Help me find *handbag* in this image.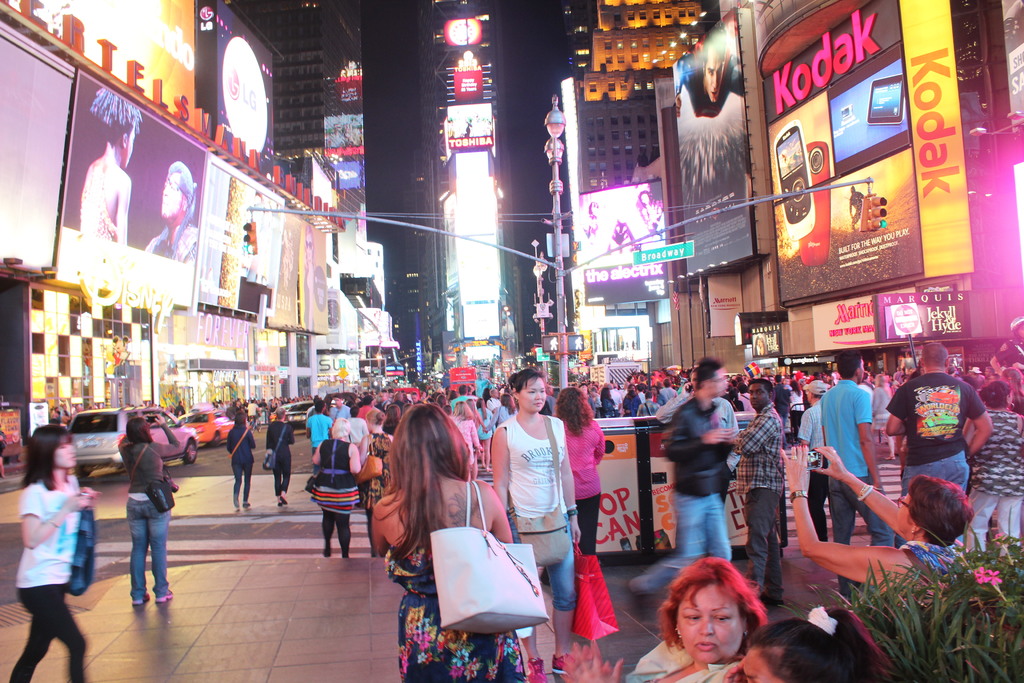
Found it: BBox(264, 425, 287, 473).
